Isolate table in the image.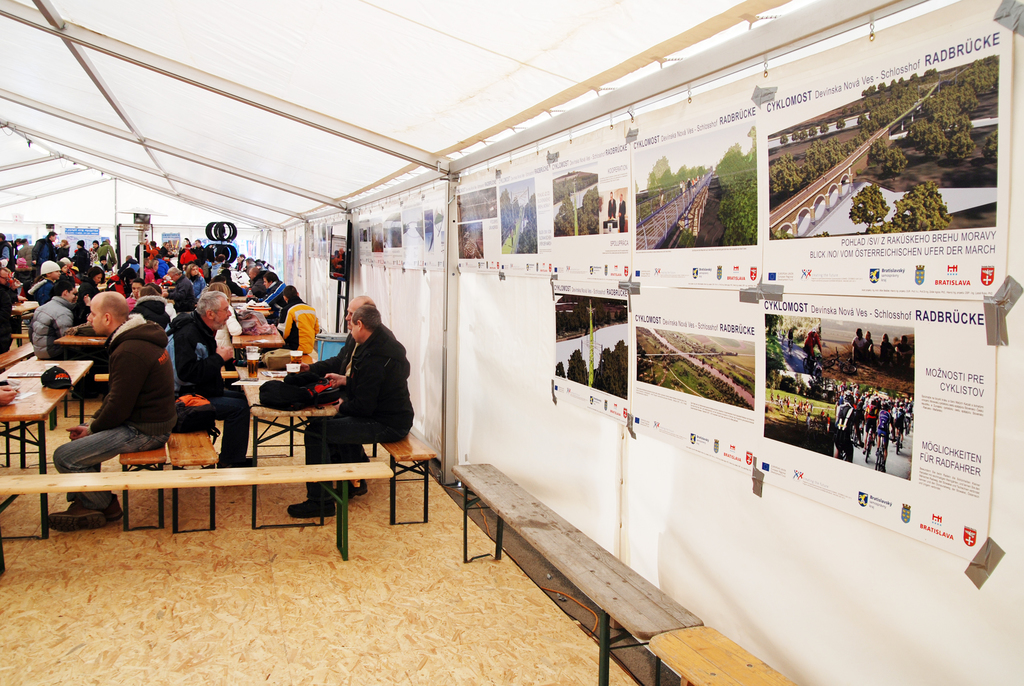
Isolated region: bbox(13, 298, 40, 315).
